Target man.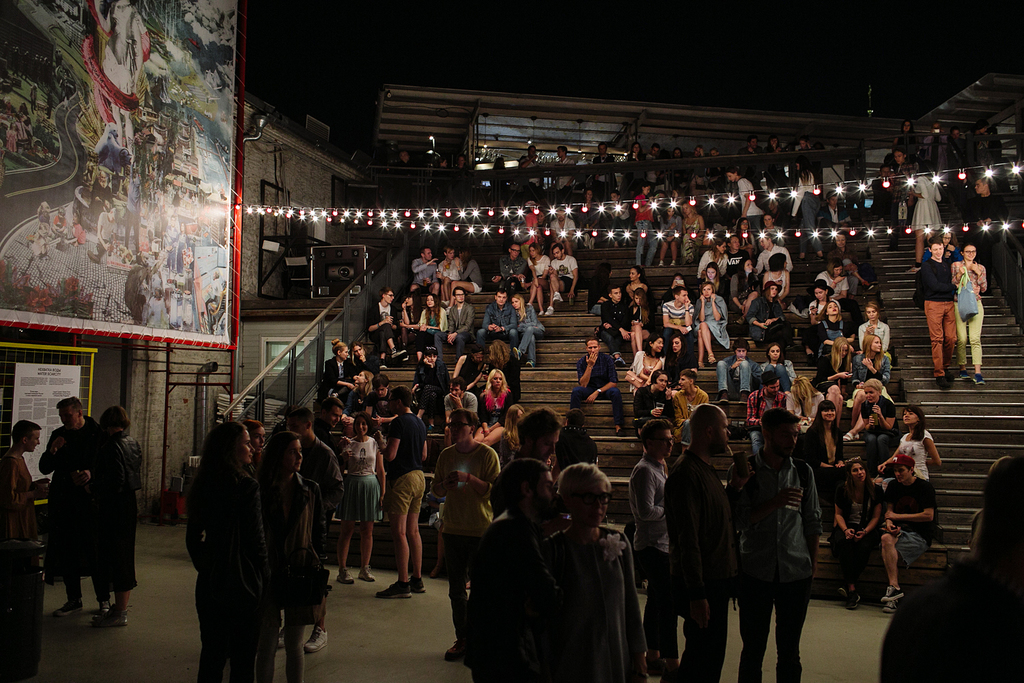
Target region: crop(444, 375, 479, 448).
